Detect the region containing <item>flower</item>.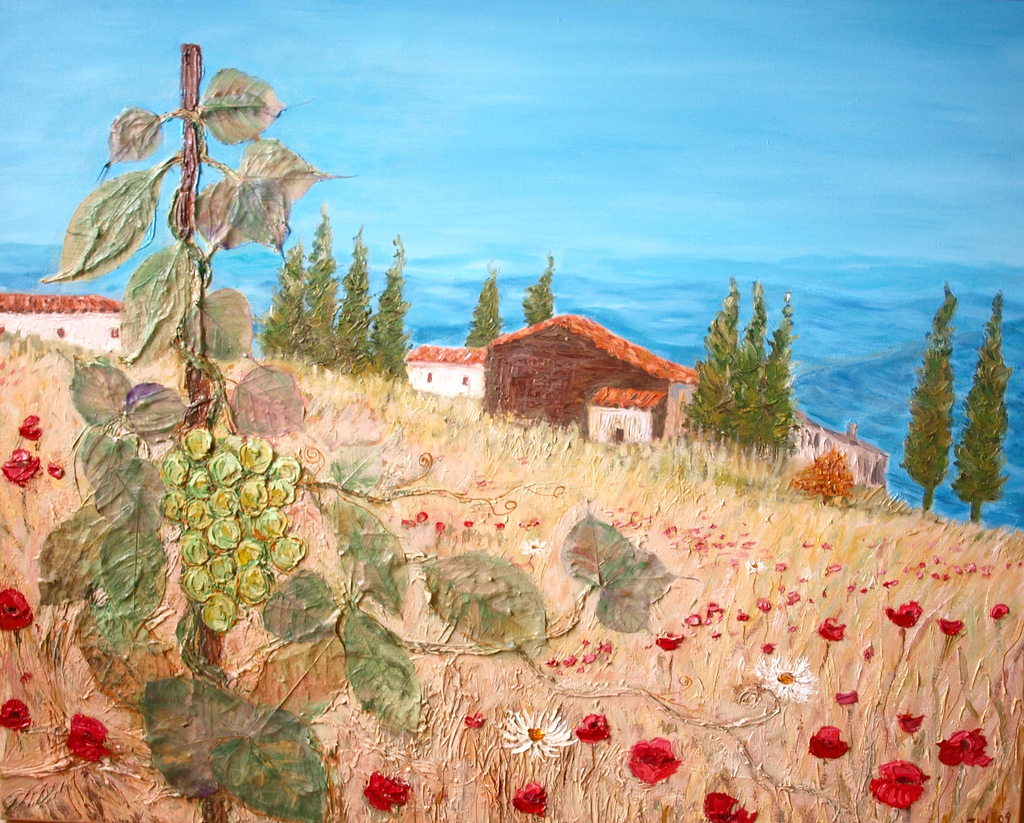
{"x1": 819, "y1": 612, "x2": 847, "y2": 644}.
